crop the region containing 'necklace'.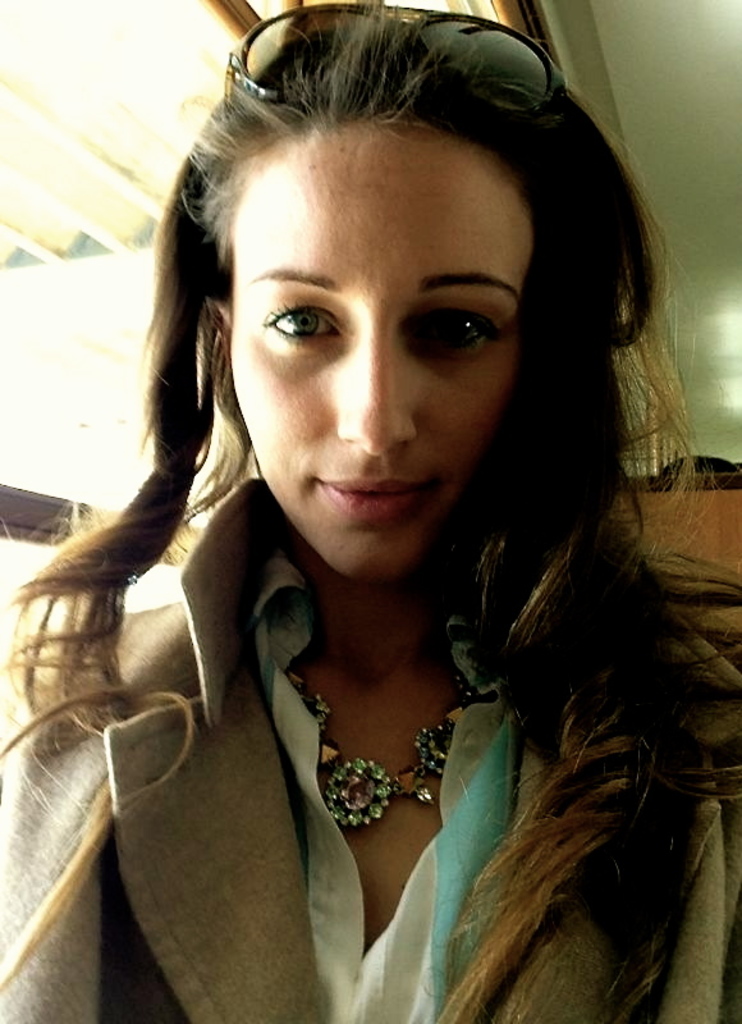
Crop region: crop(278, 622, 486, 861).
